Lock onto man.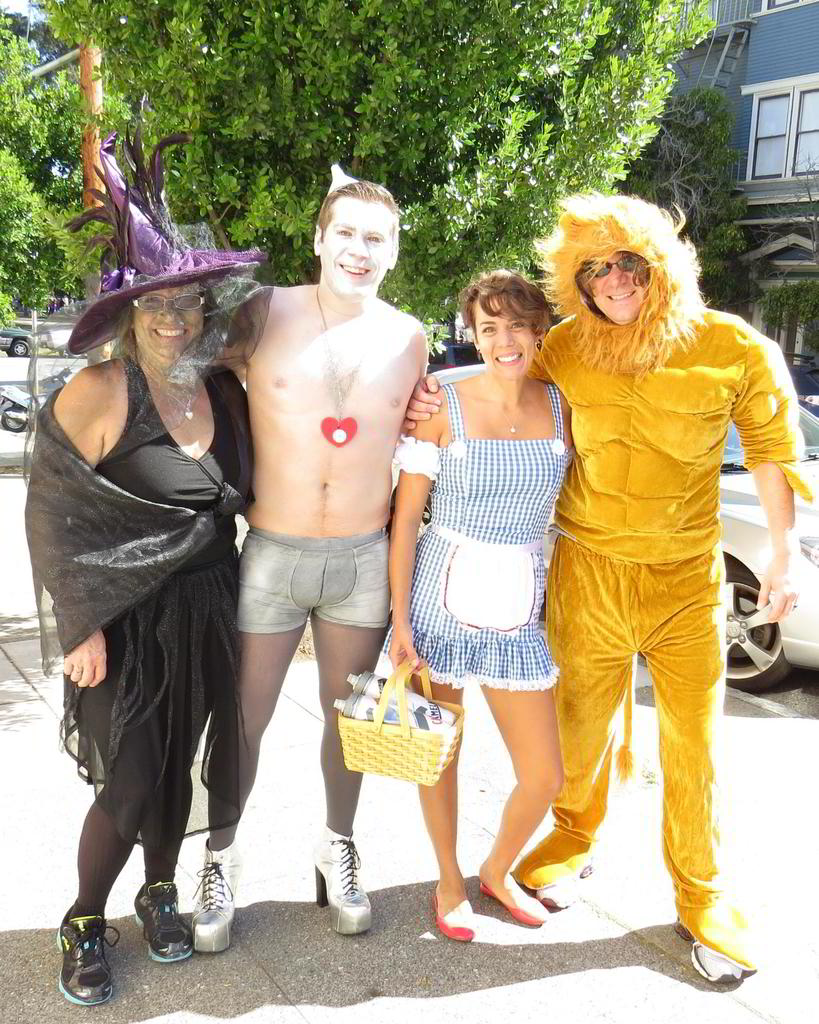
Locked: bbox=[394, 189, 818, 989].
